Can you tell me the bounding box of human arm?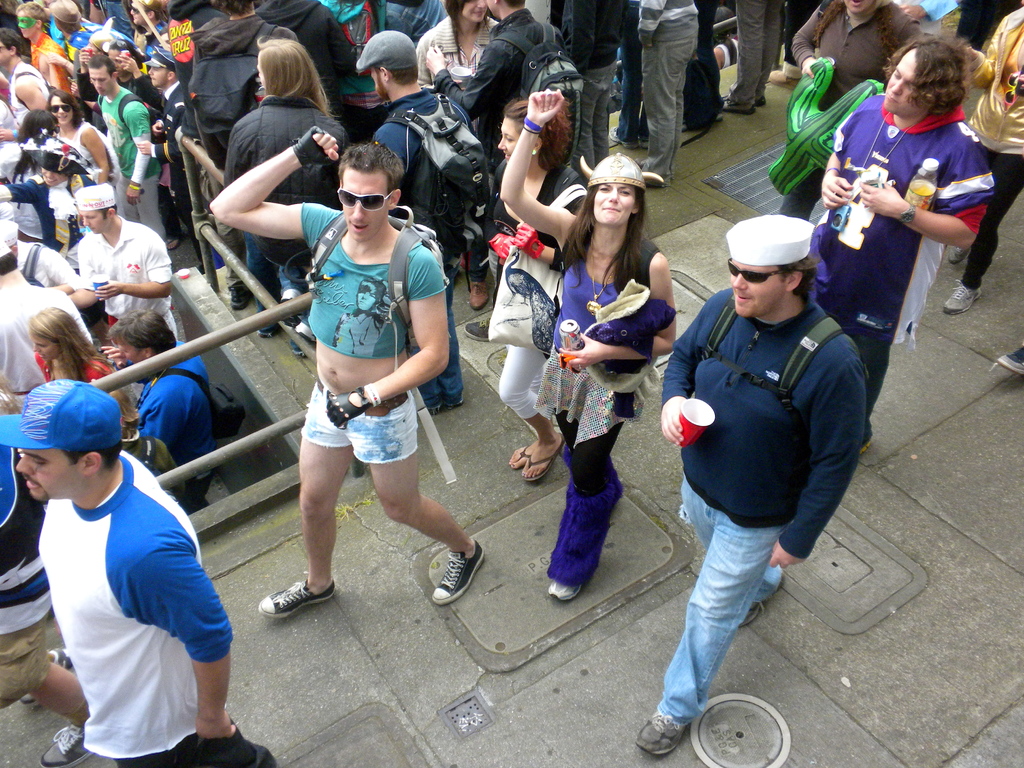
42/40/79/79.
